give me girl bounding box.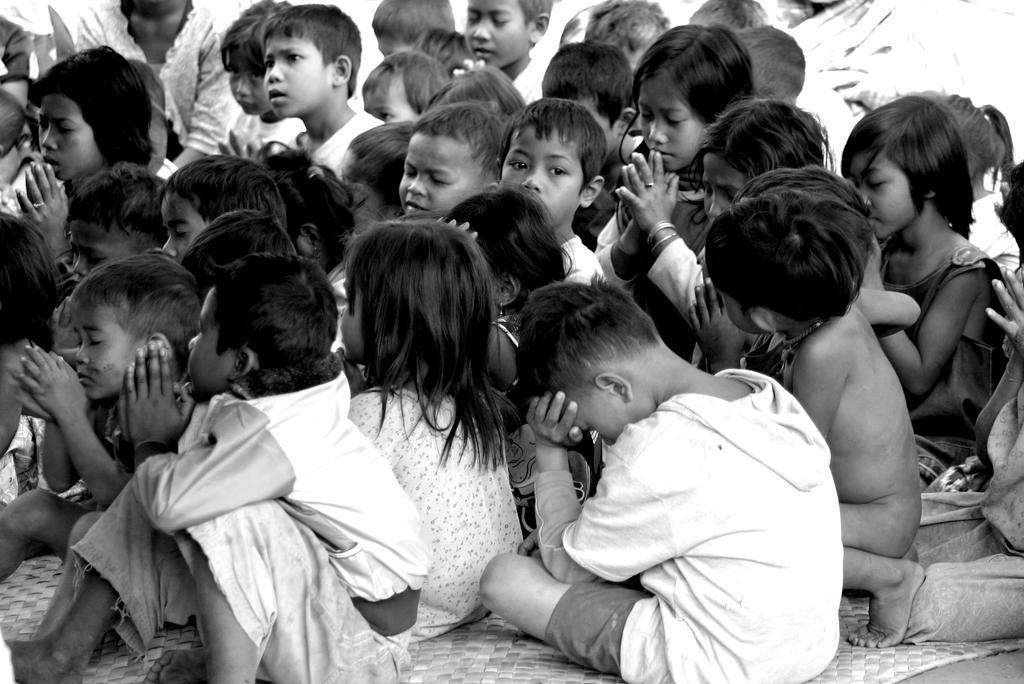
444, 190, 572, 540.
